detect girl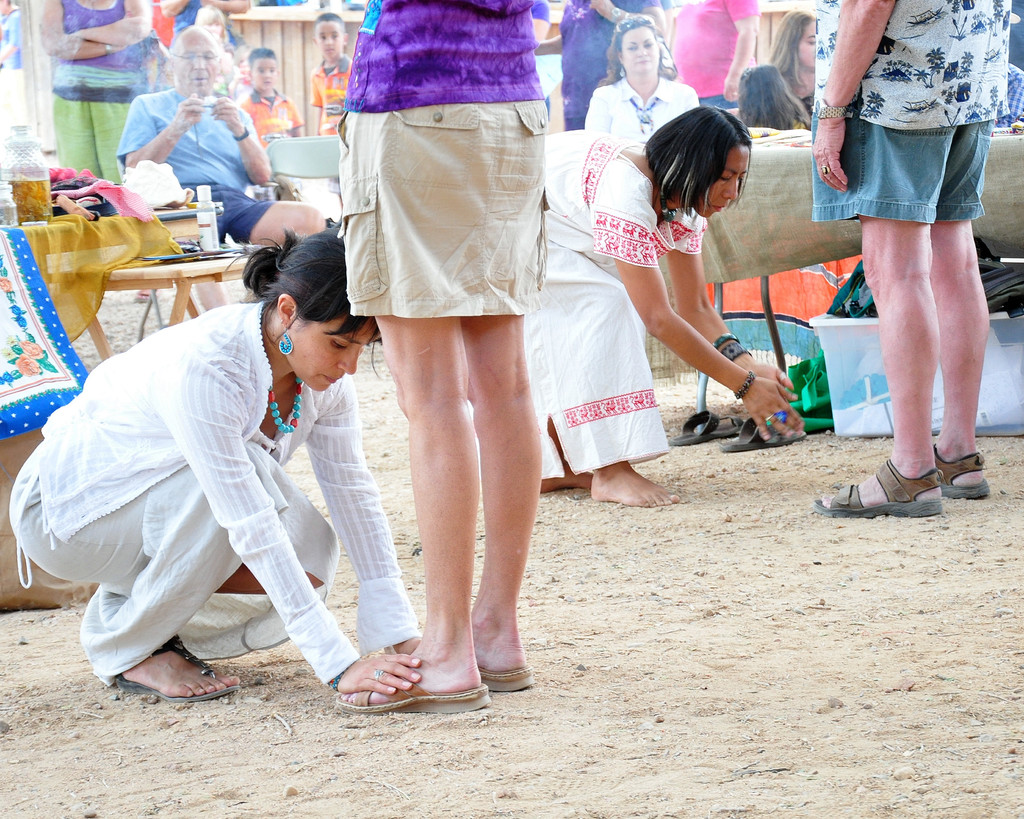
pyautogui.locateOnScreen(4, 218, 424, 708)
